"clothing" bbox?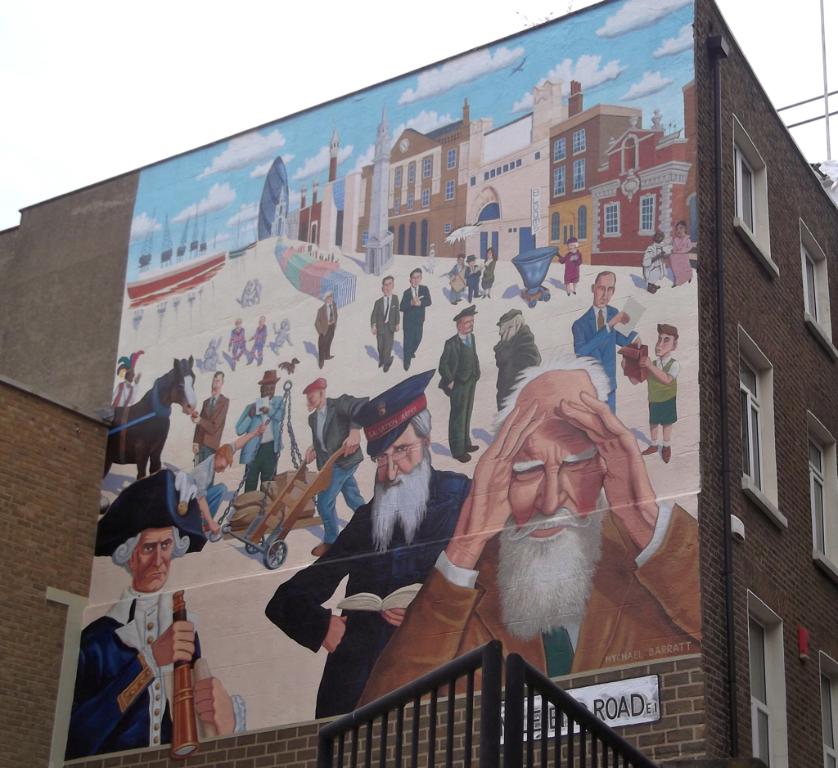
box(487, 330, 540, 405)
